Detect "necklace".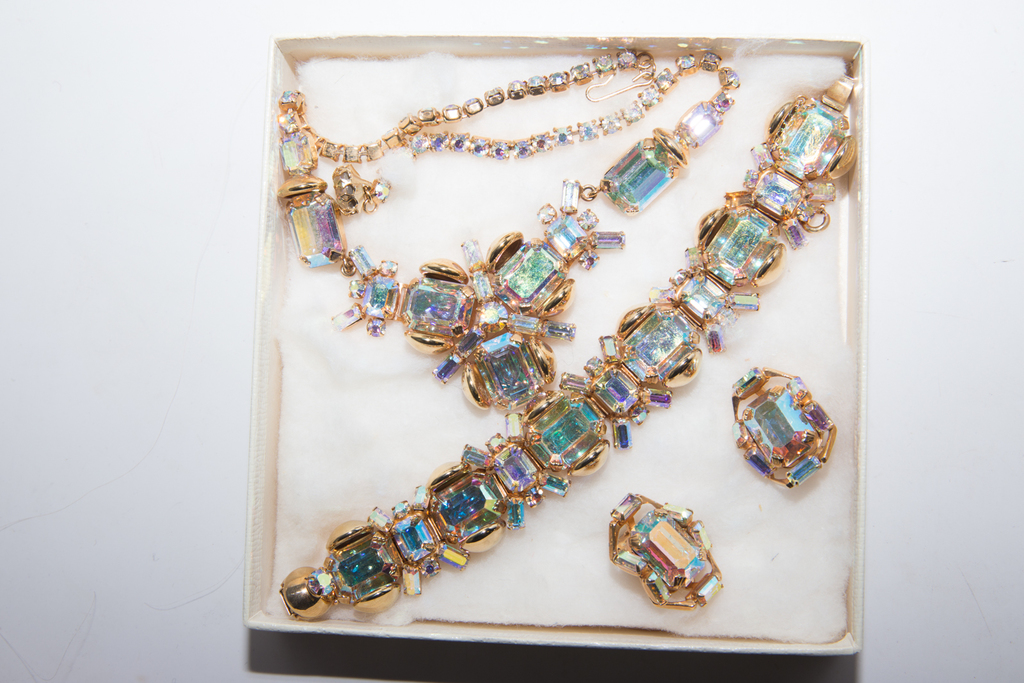
Detected at region(257, 10, 768, 495).
